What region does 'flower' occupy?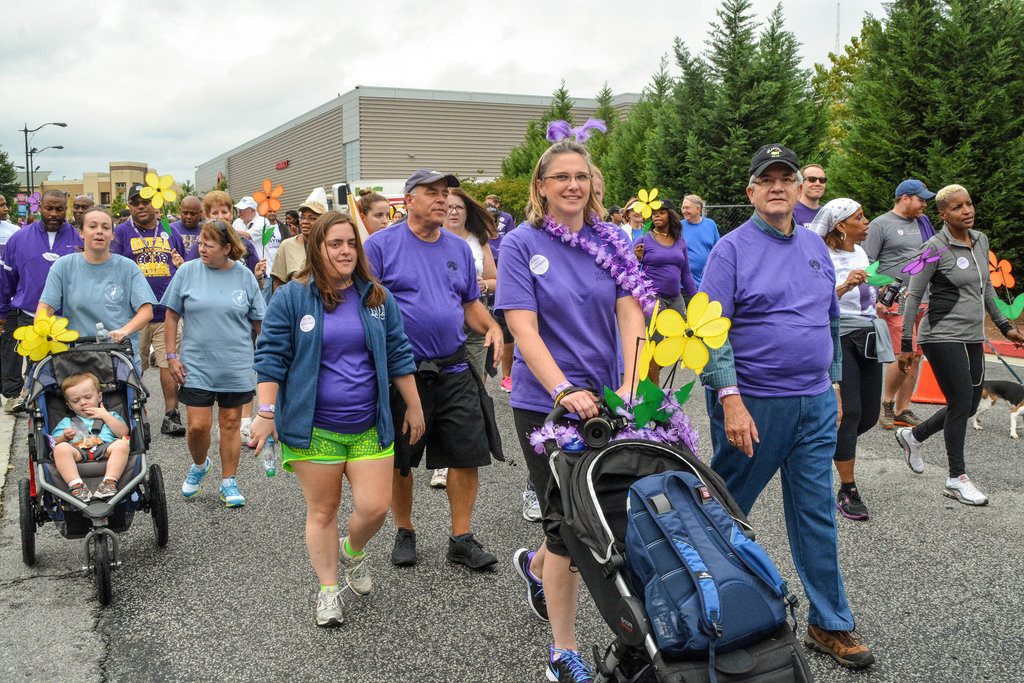
box=[526, 420, 582, 454].
